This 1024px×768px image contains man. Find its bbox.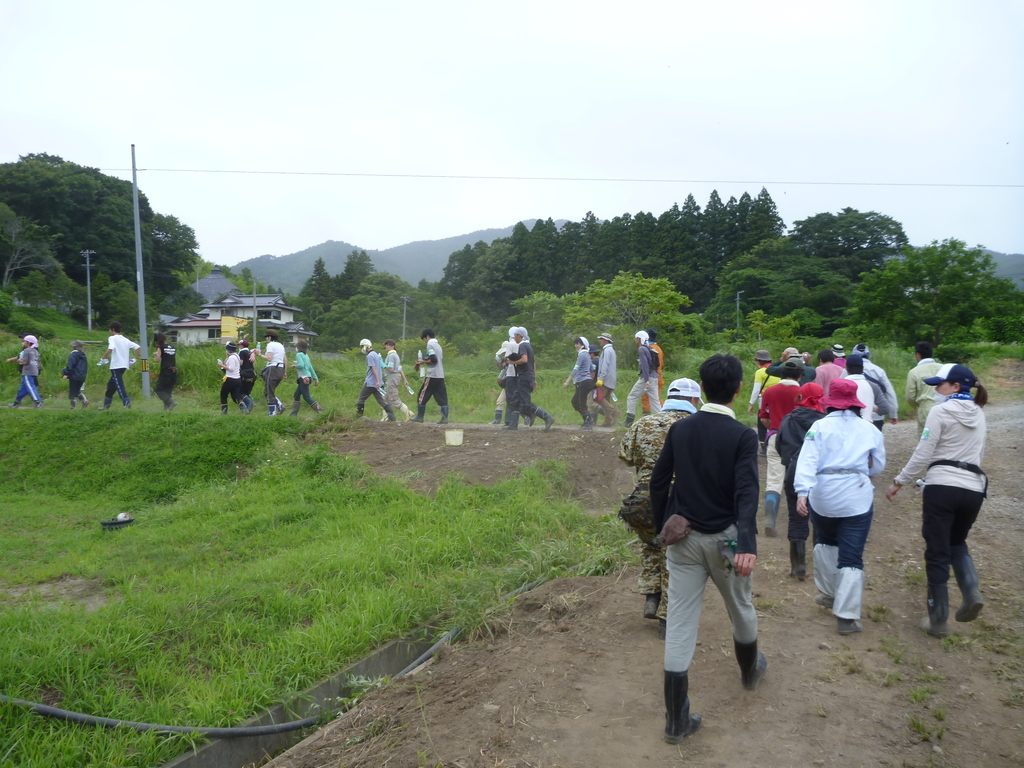
410,330,450,424.
